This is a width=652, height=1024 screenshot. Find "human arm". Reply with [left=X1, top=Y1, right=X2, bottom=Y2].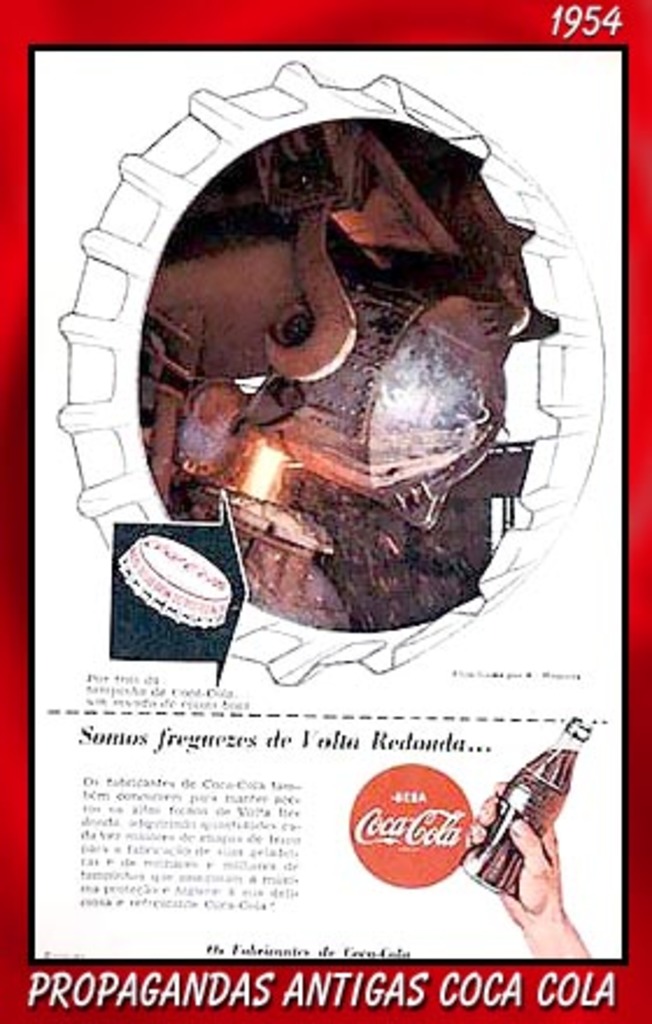
[left=475, top=780, right=591, bottom=959].
